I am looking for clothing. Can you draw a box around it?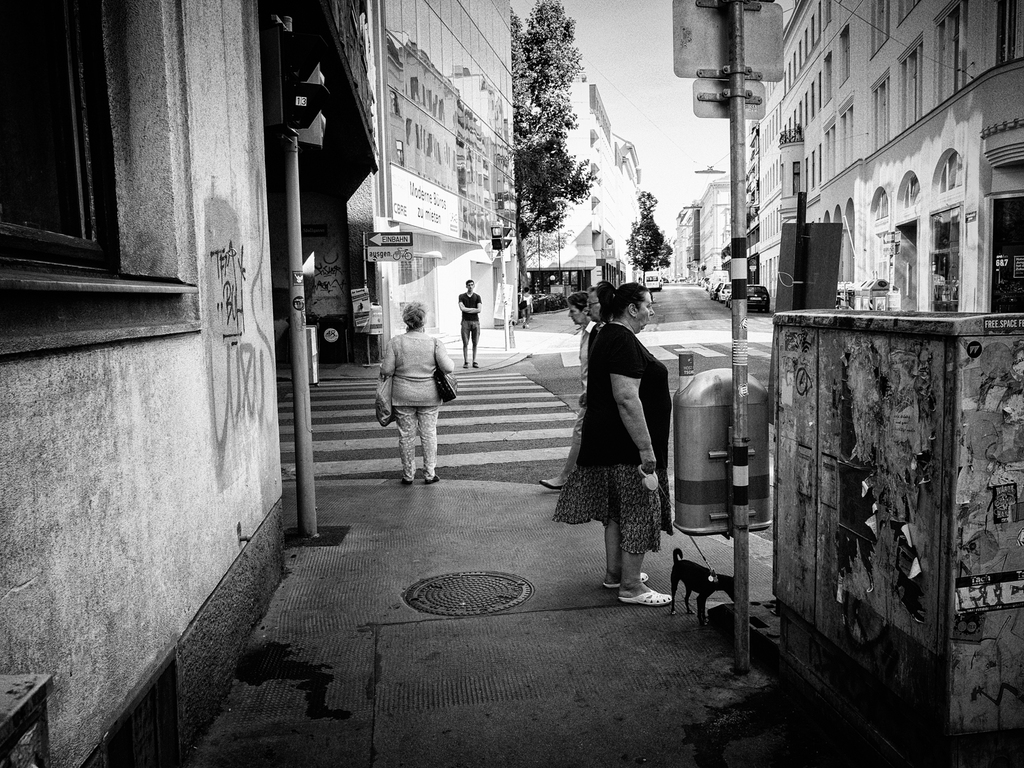
Sure, the bounding box is <bbox>459, 296, 485, 343</bbox>.
